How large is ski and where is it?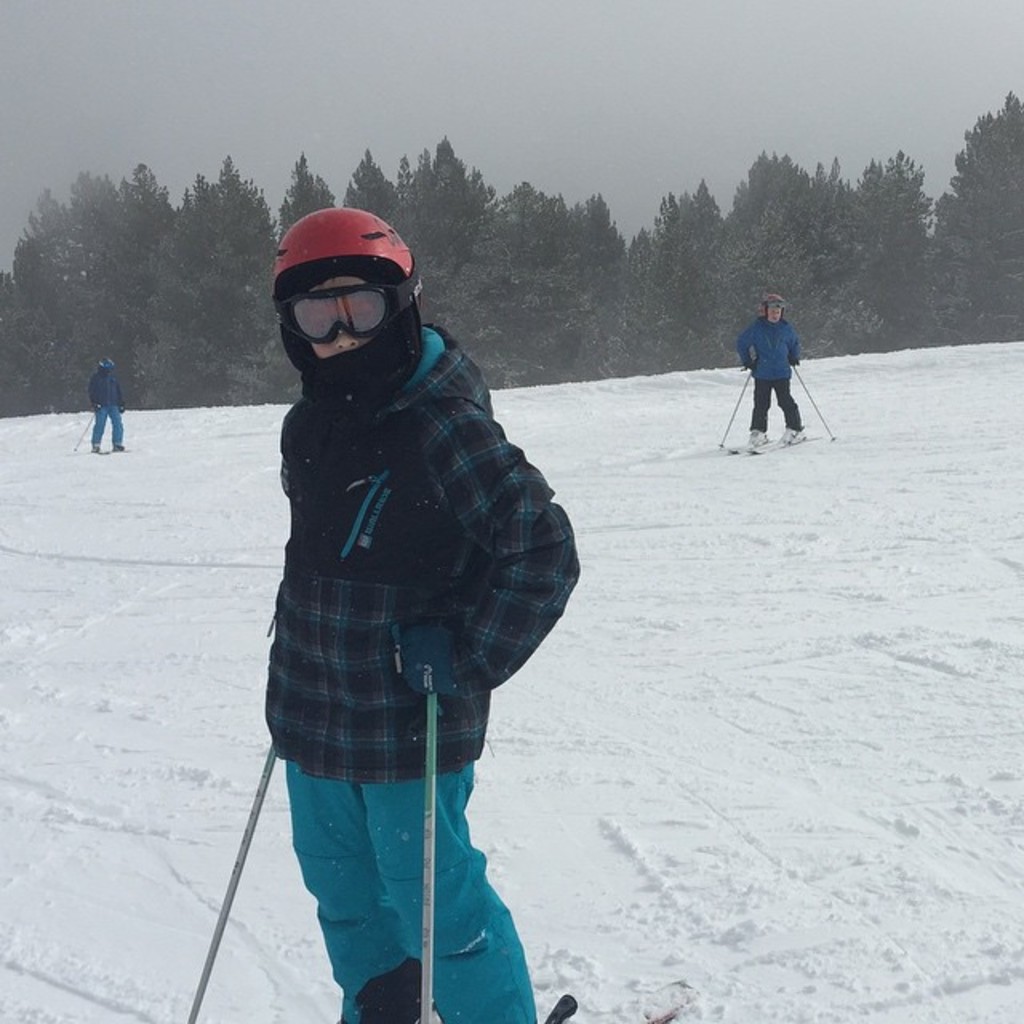
Bounding box: x1=730, y1=435, x2=818, y2=453.
